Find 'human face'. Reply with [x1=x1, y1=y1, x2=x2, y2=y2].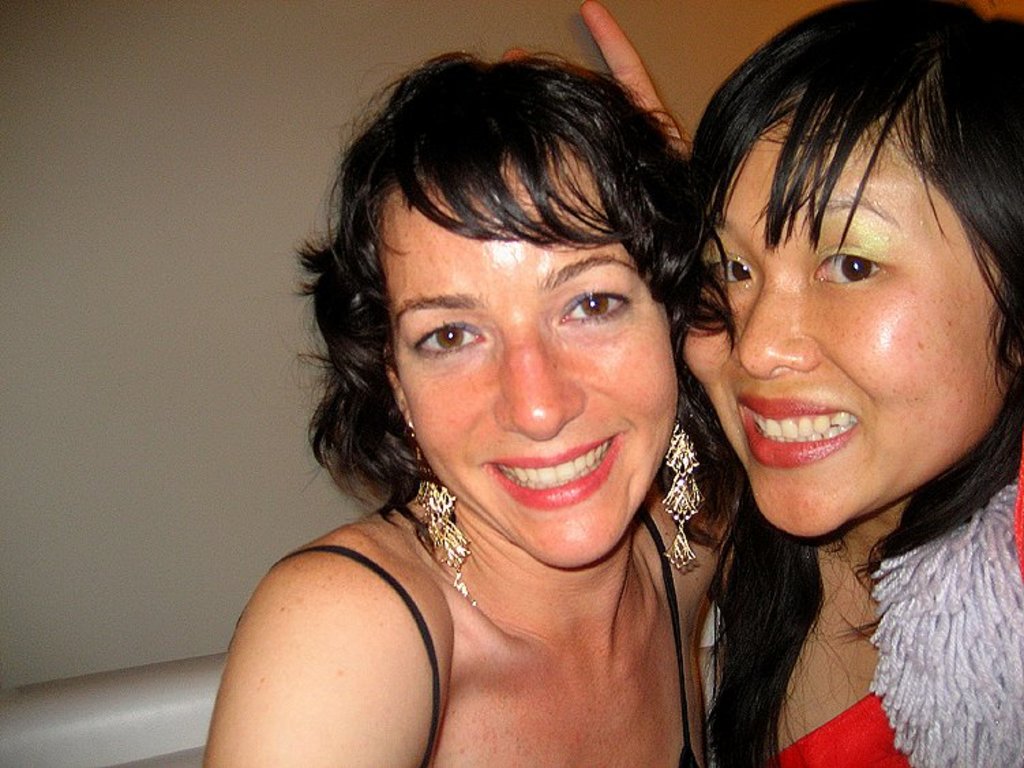
[x1=675, y1=104, x2=998, y2=543].
